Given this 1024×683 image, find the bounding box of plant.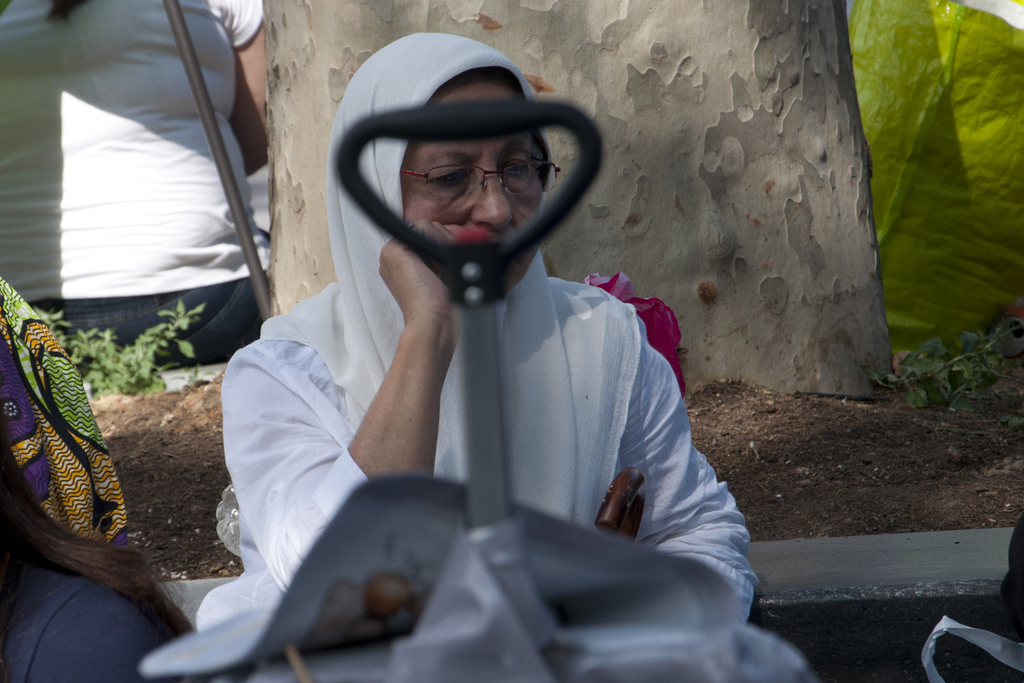
box=[29, 302, 206, 398].
